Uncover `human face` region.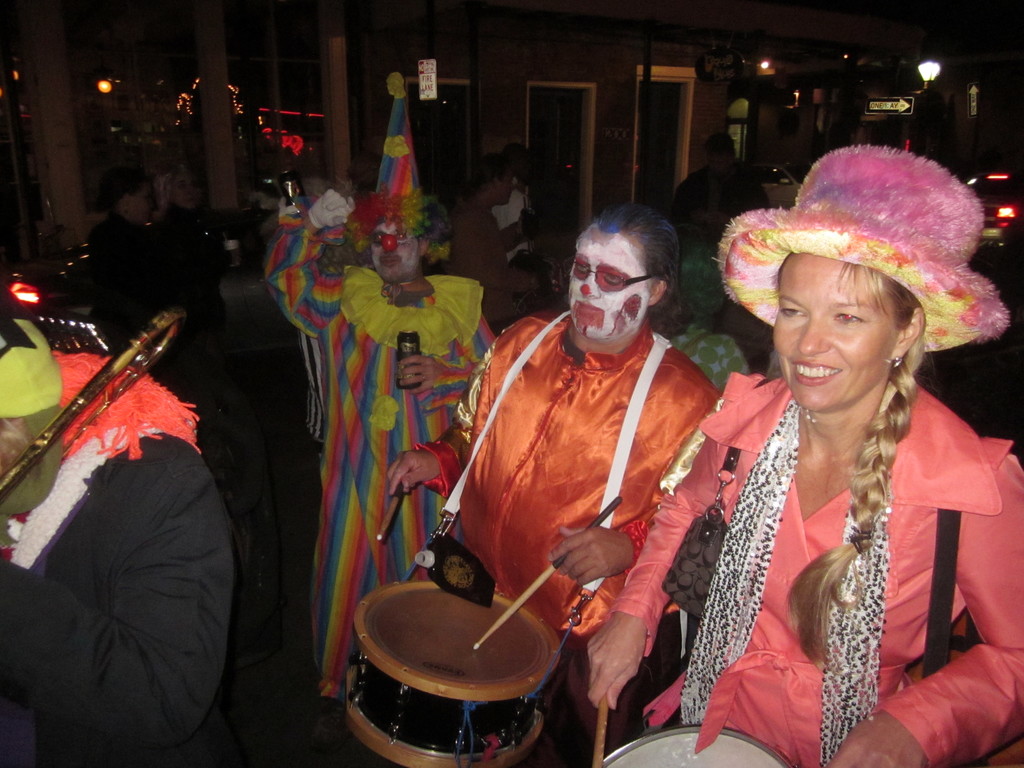
Uncovered: x1=371, y1=214, x2=418, y2=284.
